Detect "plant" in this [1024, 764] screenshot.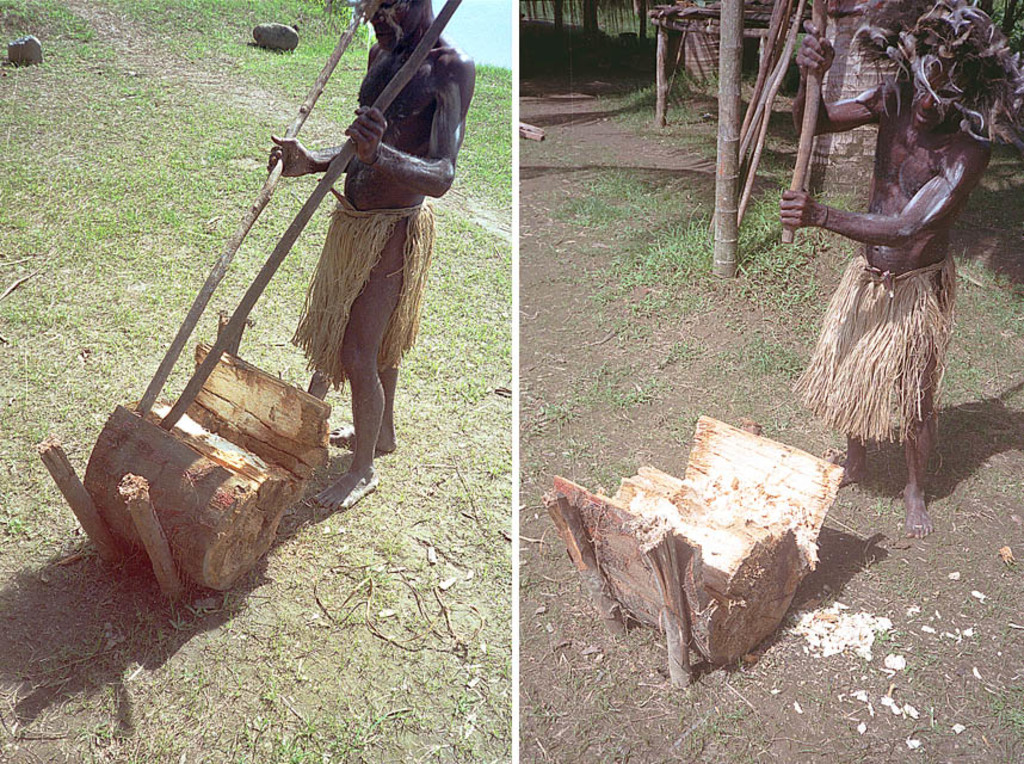
Detection: (x1=86, y1=715, x2=113, y2=744).
